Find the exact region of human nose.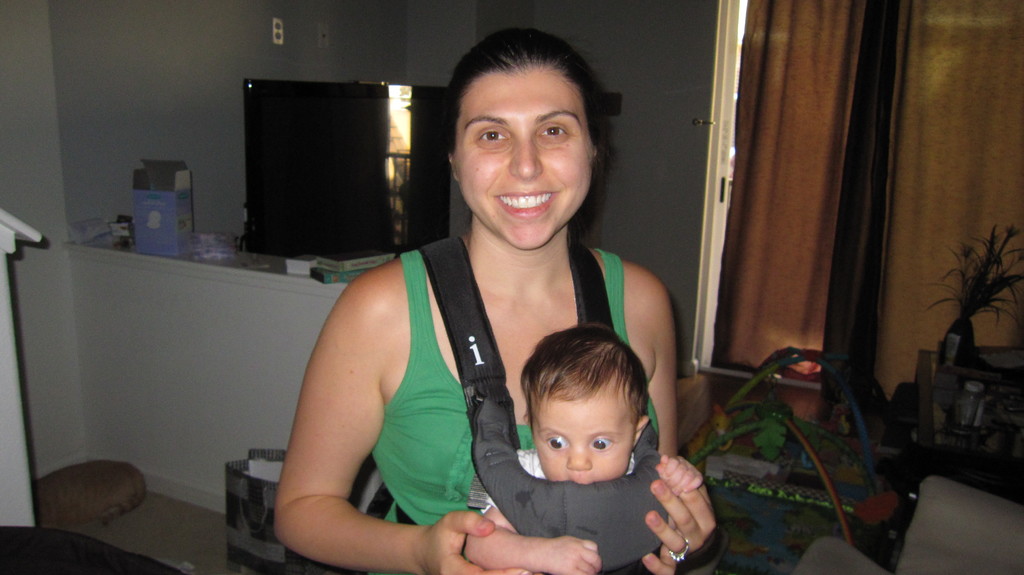
Exact region: detection(508, 135, 540, 182).
